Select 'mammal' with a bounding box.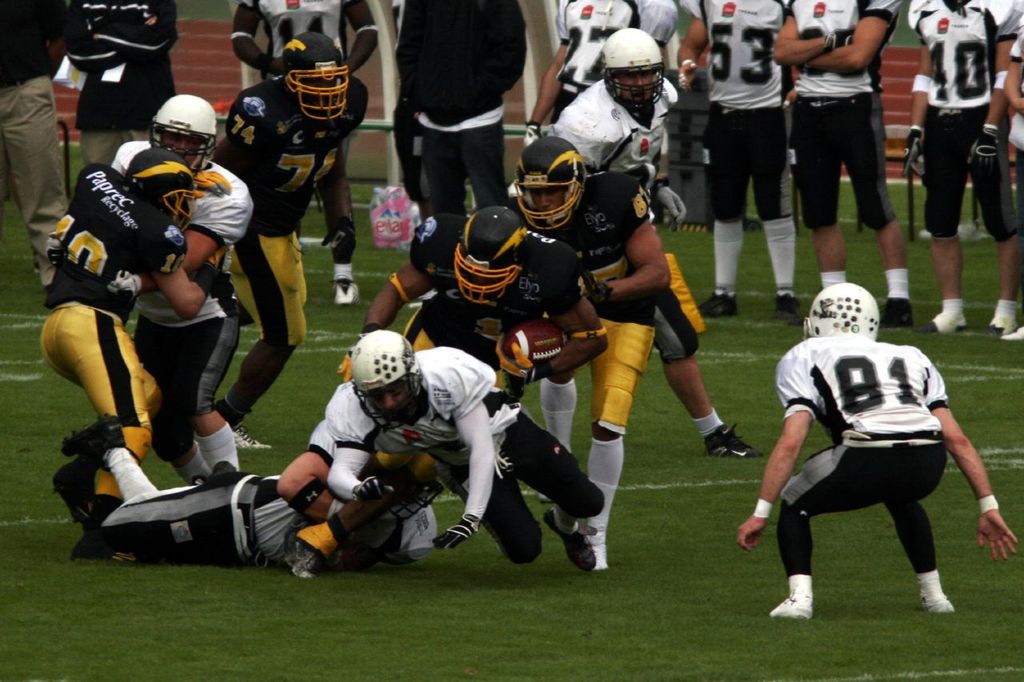
box=[394, 0, 534, 221].
